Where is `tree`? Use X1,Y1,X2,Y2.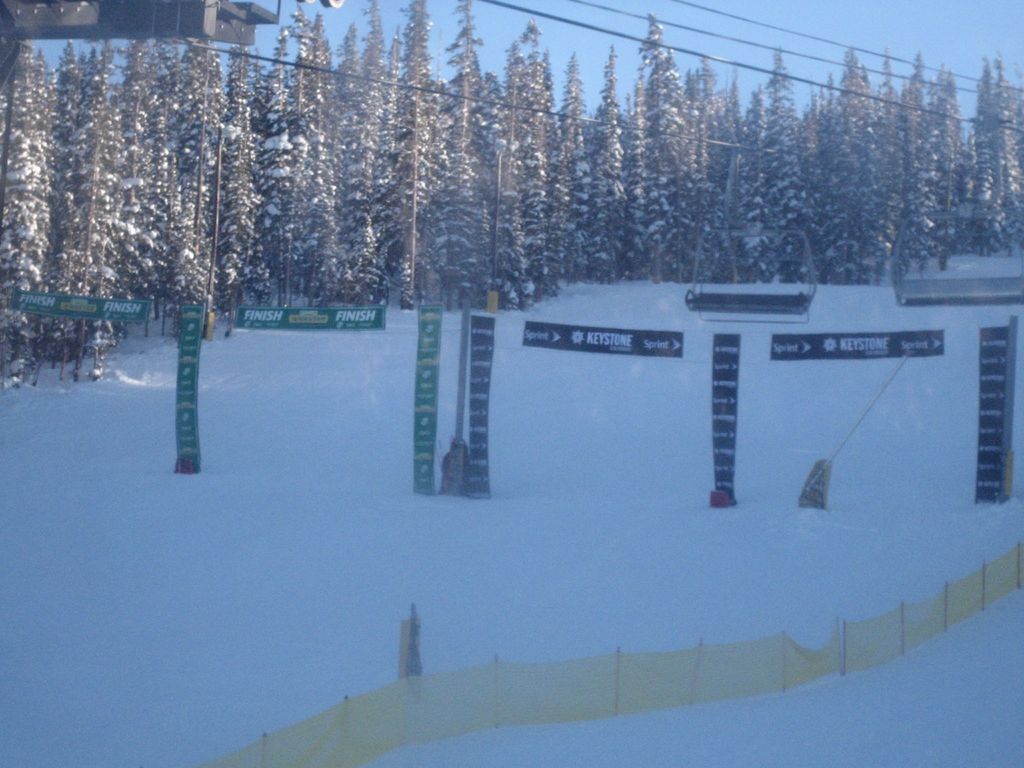
641,55,712,275.
